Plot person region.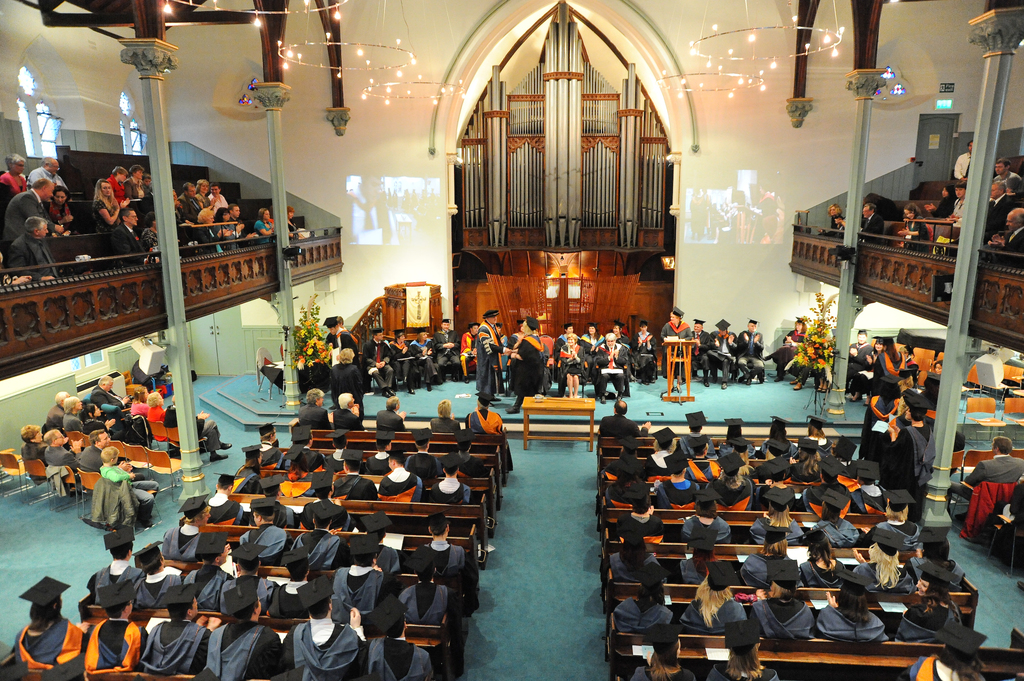
Plotted at region(691, 316, 710, 385).
